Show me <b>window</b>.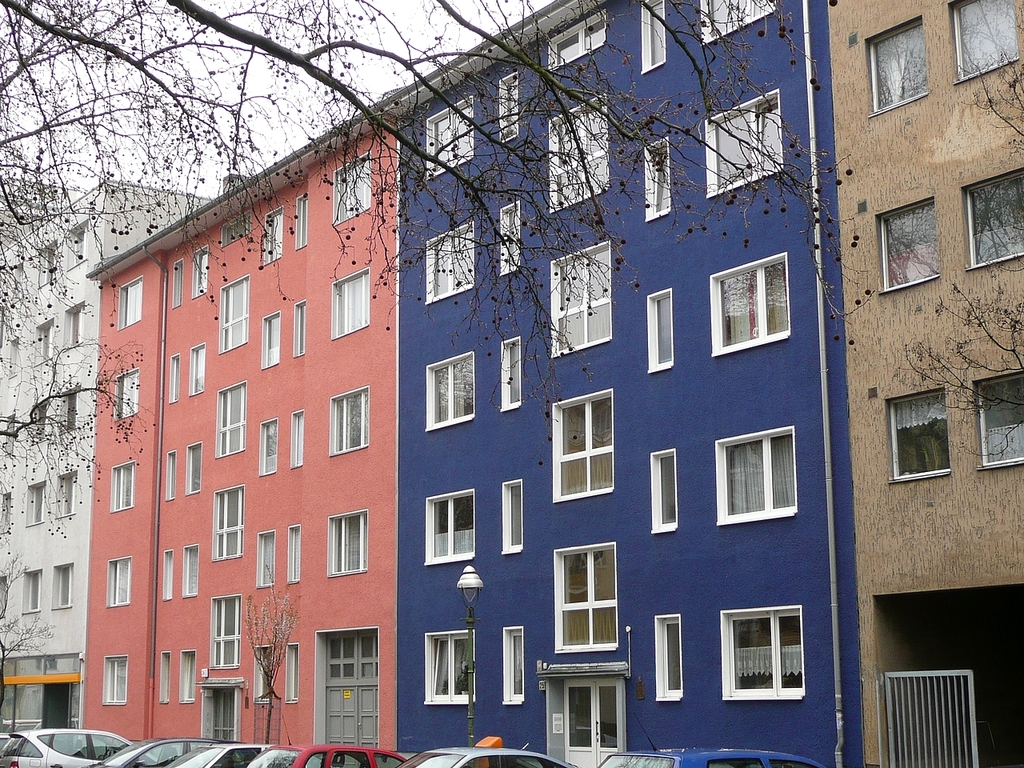
<b>window</b> is here: 173/654/198/698.
